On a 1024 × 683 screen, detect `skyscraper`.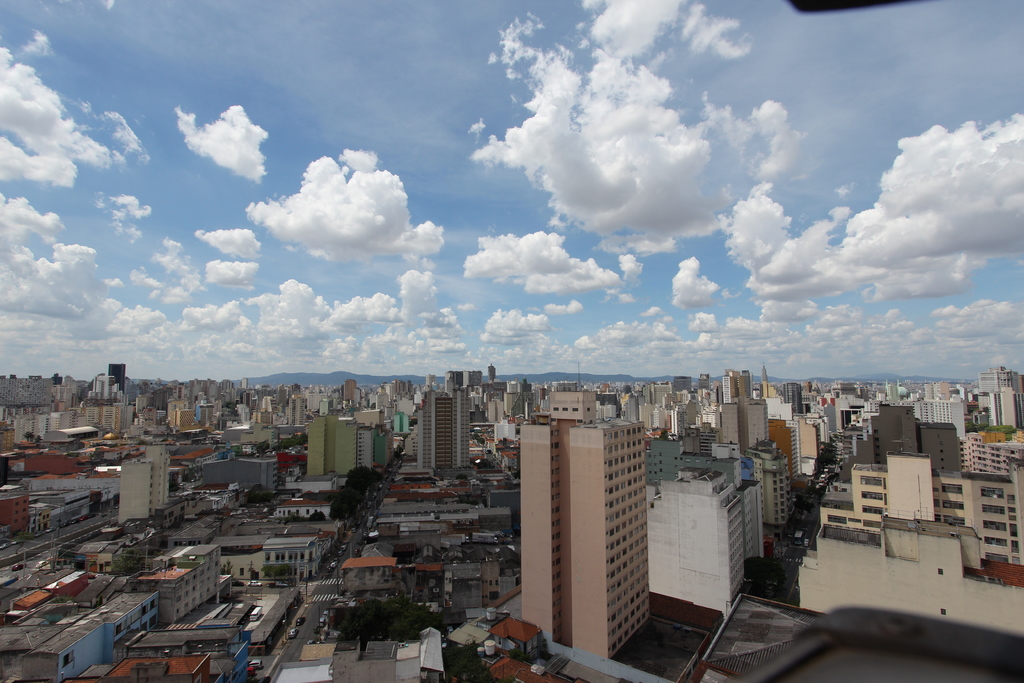
Rect(977, 369, 1023, 395).
